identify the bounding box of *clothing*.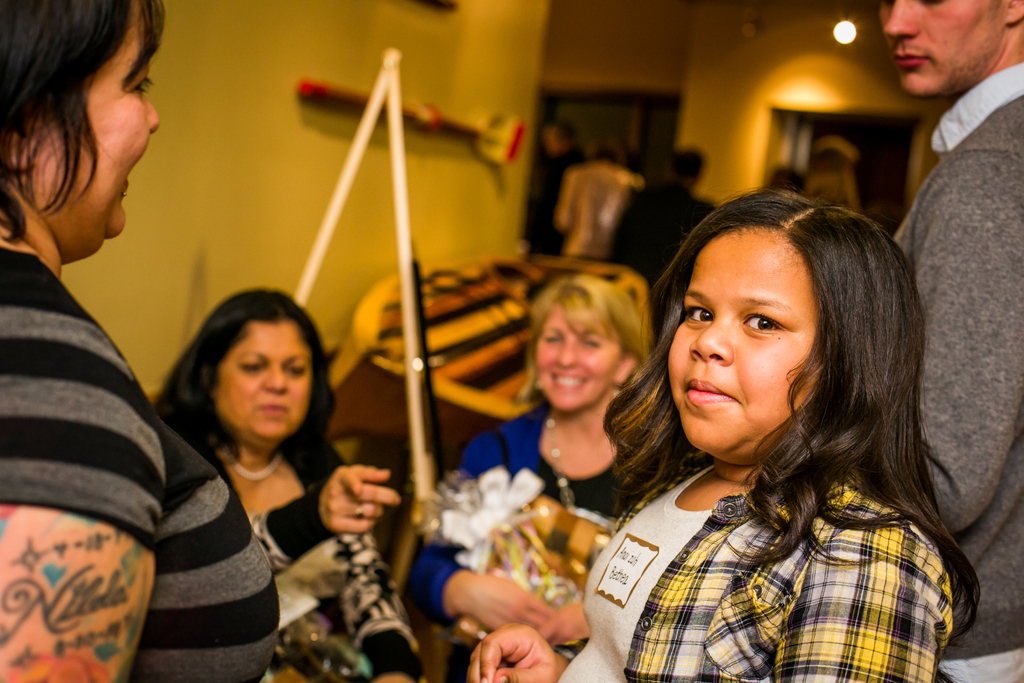
[x1=552, y1=160, x2=634, y2=248].
